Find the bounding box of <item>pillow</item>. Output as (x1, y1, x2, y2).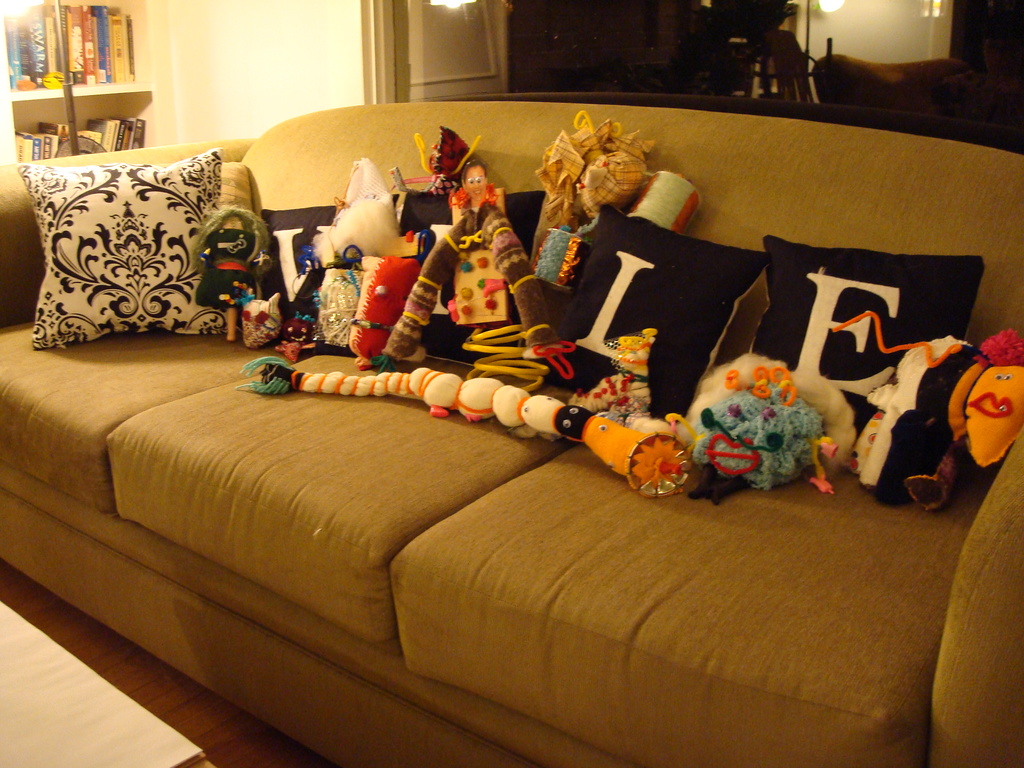
(534, 203, 772, 422).
